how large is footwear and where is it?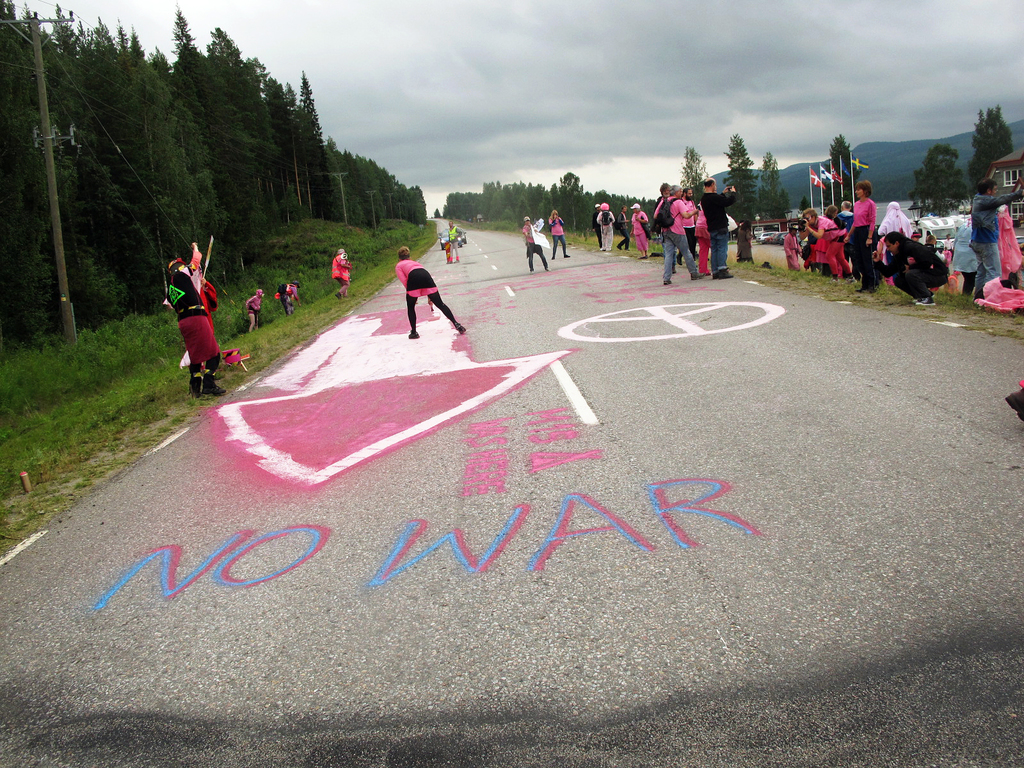
Bounding box: (x1=675, y1=252, x2=682, y2=266).
